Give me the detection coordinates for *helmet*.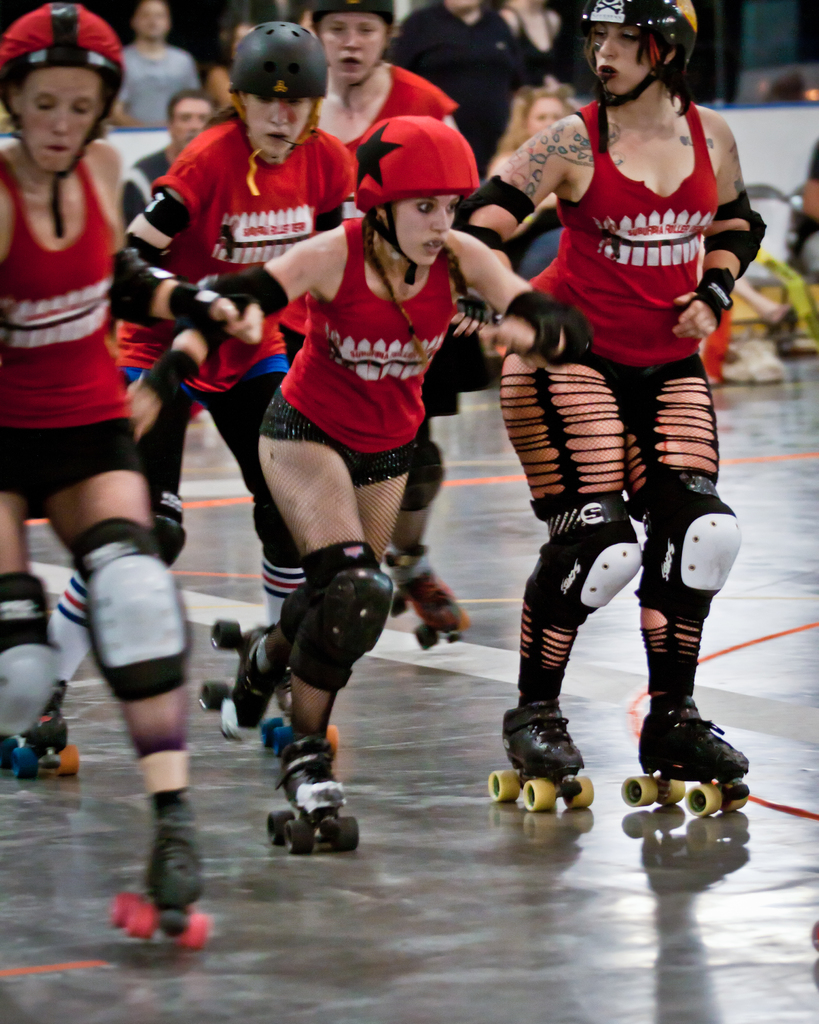
bbox=(306, 0, 390, 117).
